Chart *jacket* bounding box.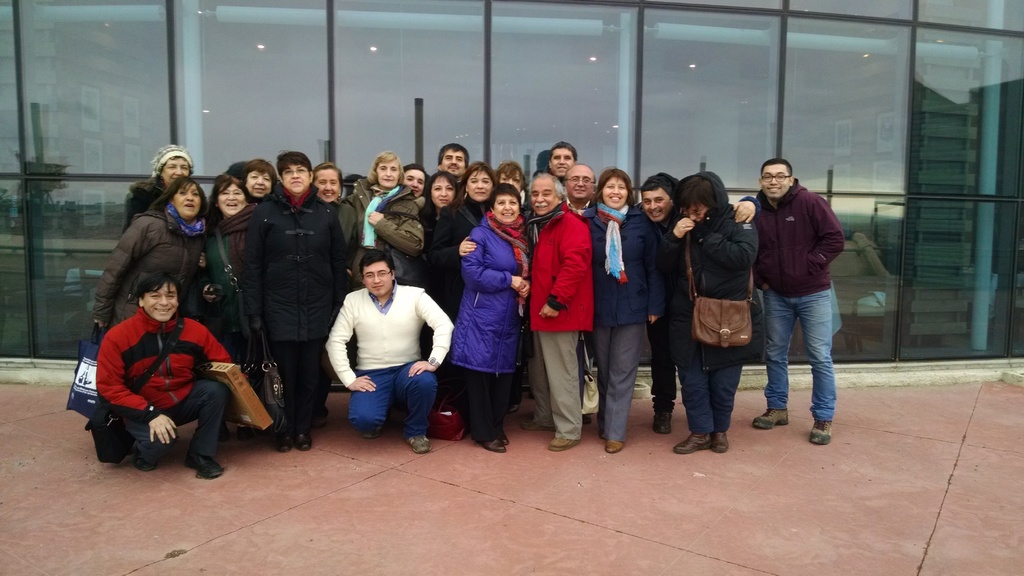
Charted: 523:196:597:331.
